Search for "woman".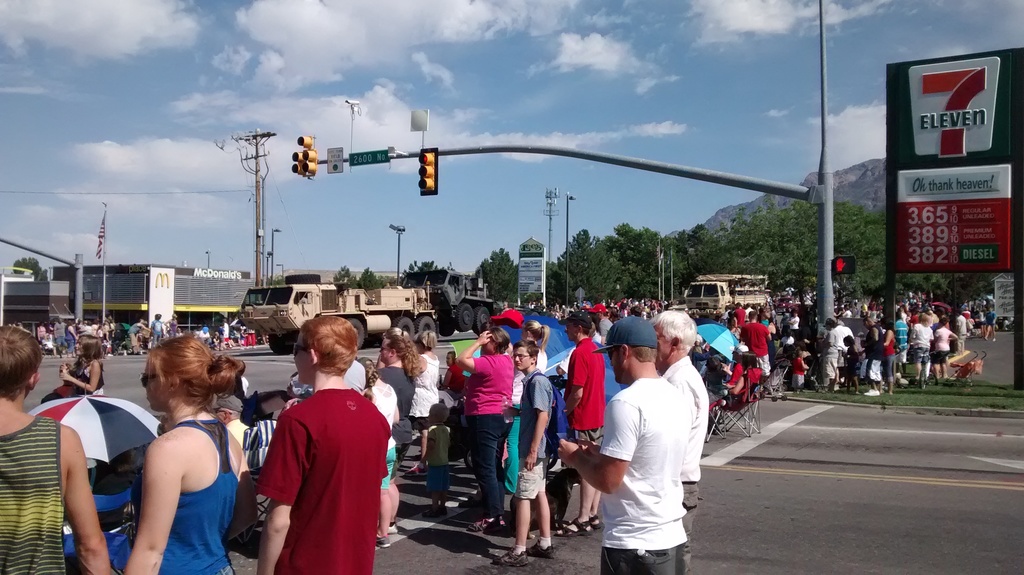
Found at (x1=55, y1=339, x2=104, y2=394).
